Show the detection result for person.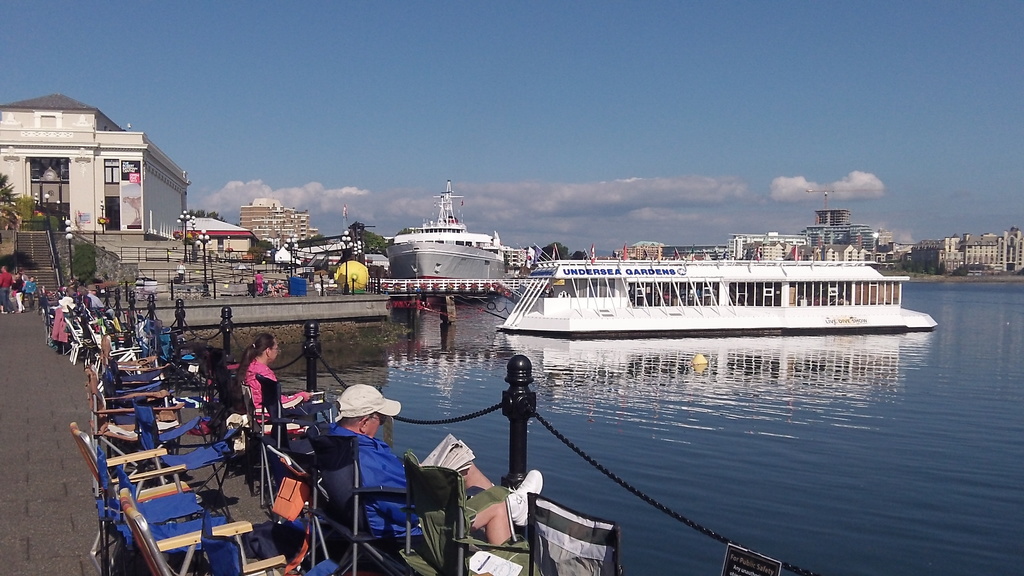
rect(238, 327, 320, 431).
